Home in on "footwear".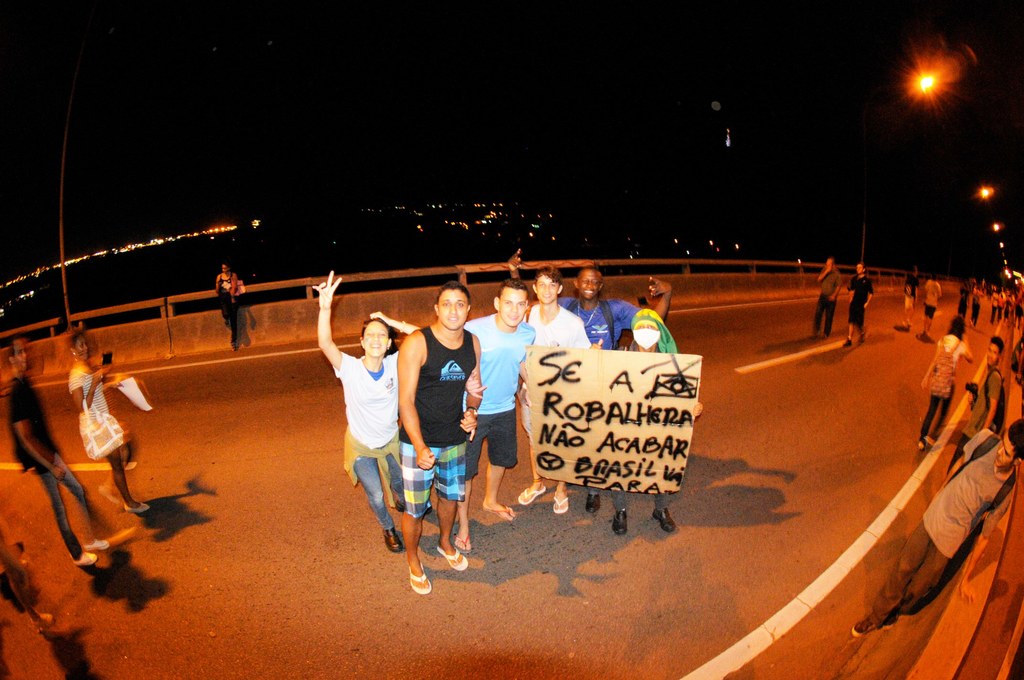
Homed in at 483,501,514,521.
